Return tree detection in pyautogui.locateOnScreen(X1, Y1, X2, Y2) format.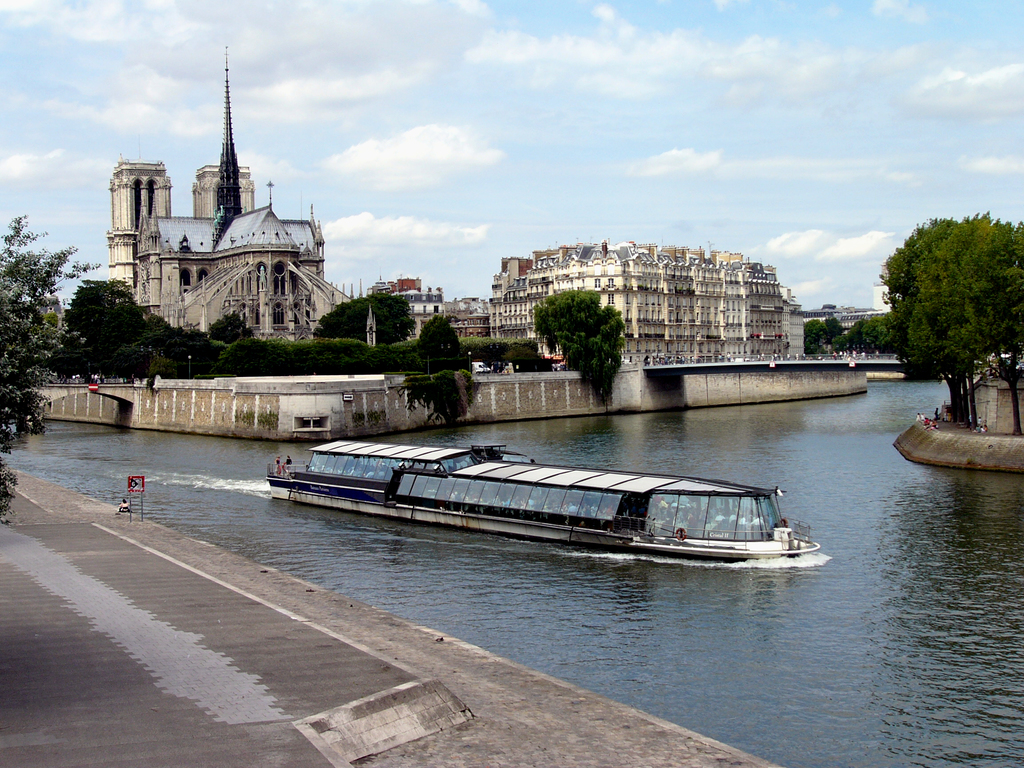
pyautogui.locateOnScreen(65, 261, 171, 354).
